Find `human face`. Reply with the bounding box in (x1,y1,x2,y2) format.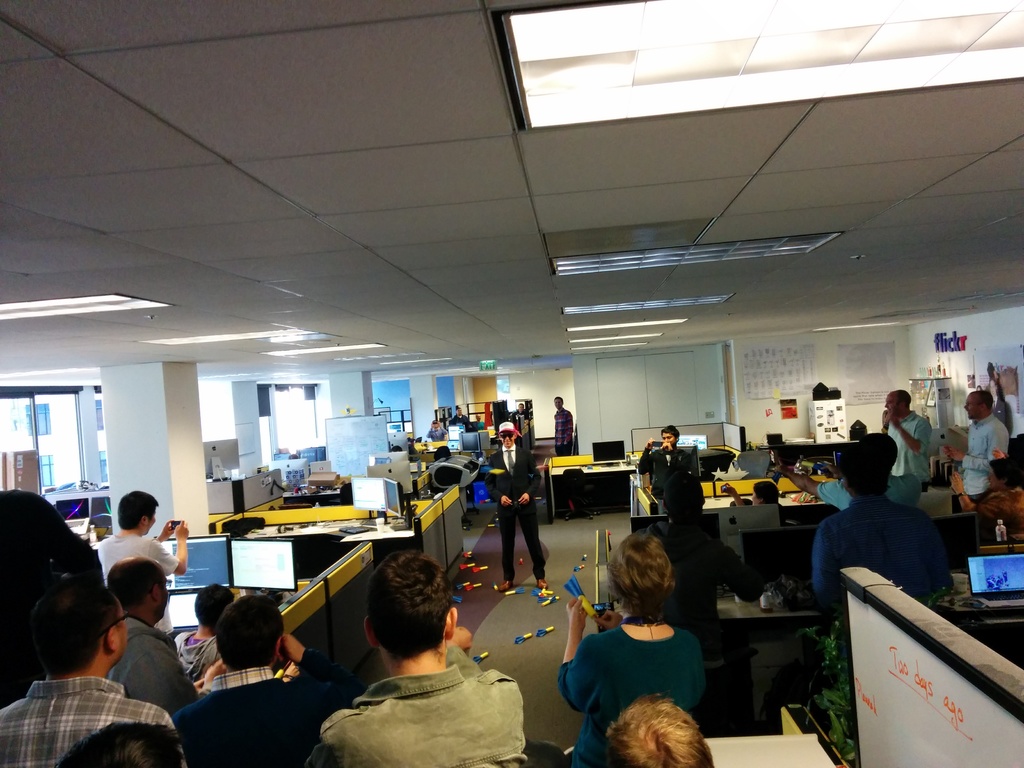
(661,431,674,444).
